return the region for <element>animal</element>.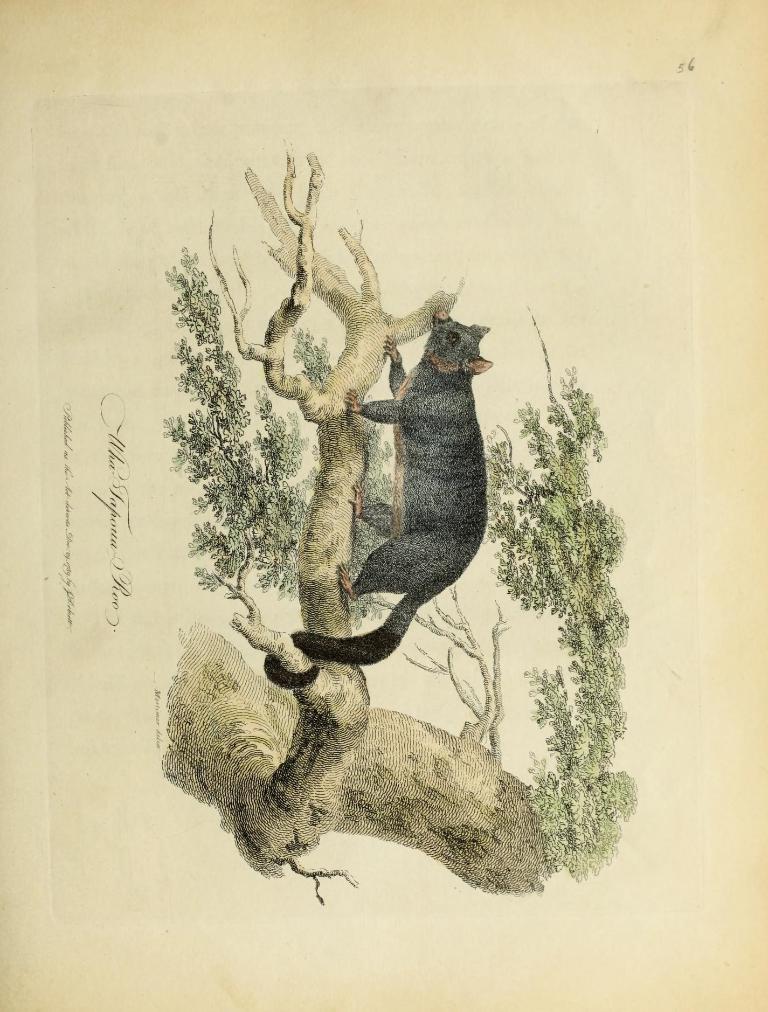
pyautogui.locateOnScreen(268, 305, 493, 696).
